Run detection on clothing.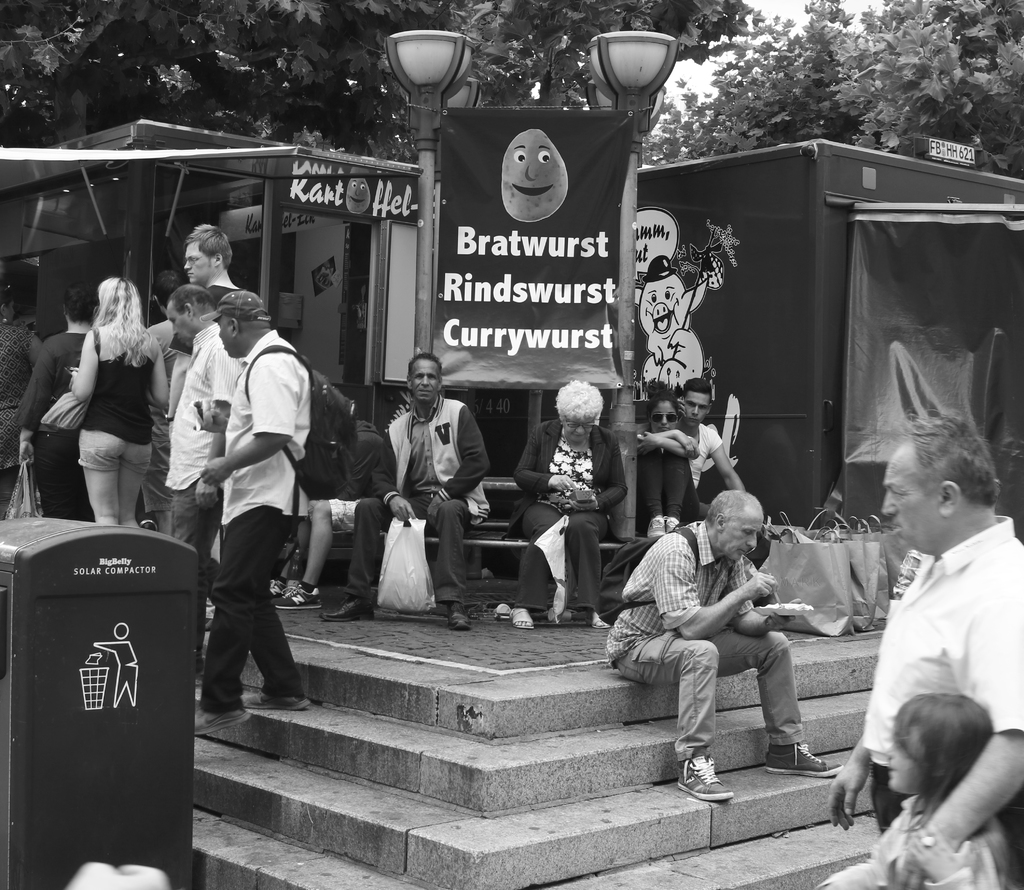
Result: 638,428,699,533.
